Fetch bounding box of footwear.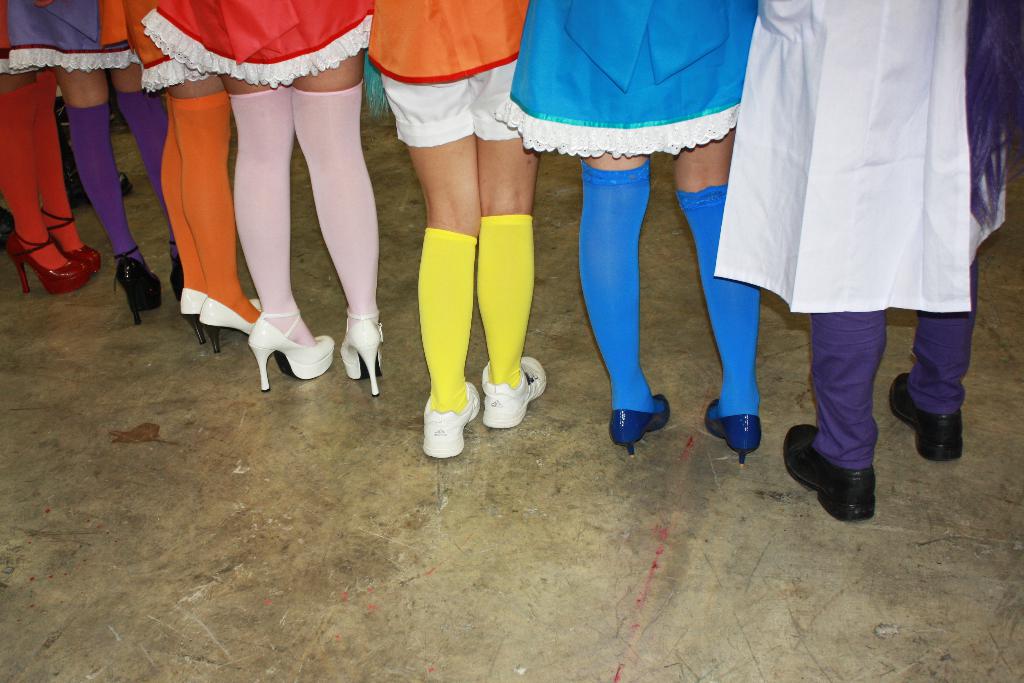
Bbox: [0, 207, 15, 240].
